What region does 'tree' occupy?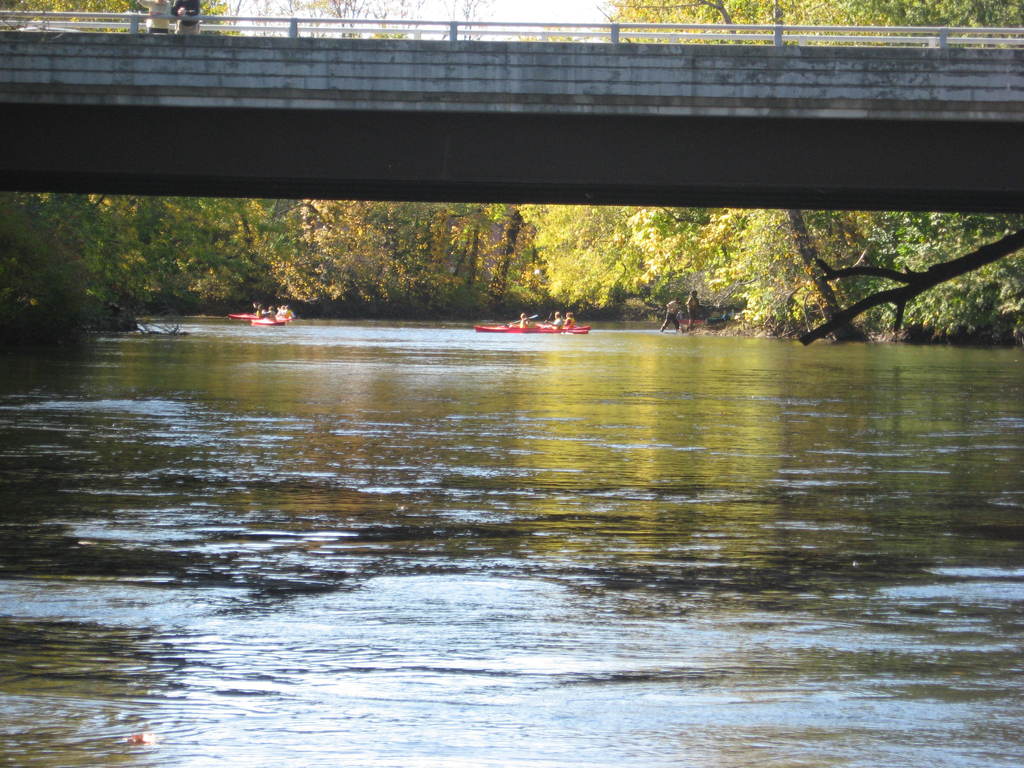
(268, 182, 465, 316).
